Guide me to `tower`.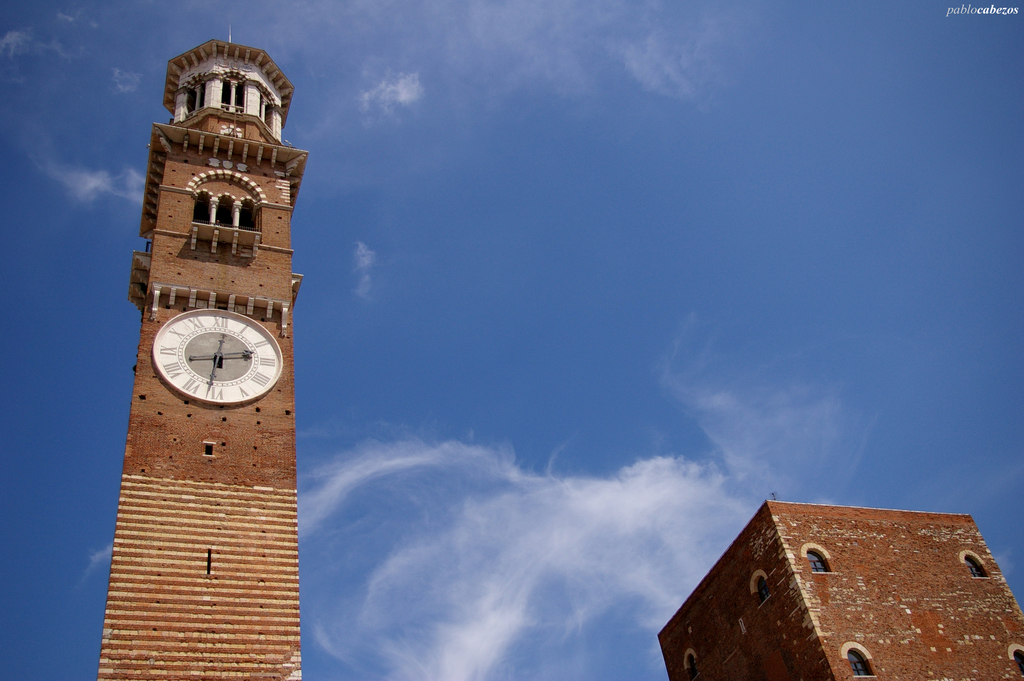
Guidance: region(657, 500, 1023, 680).
